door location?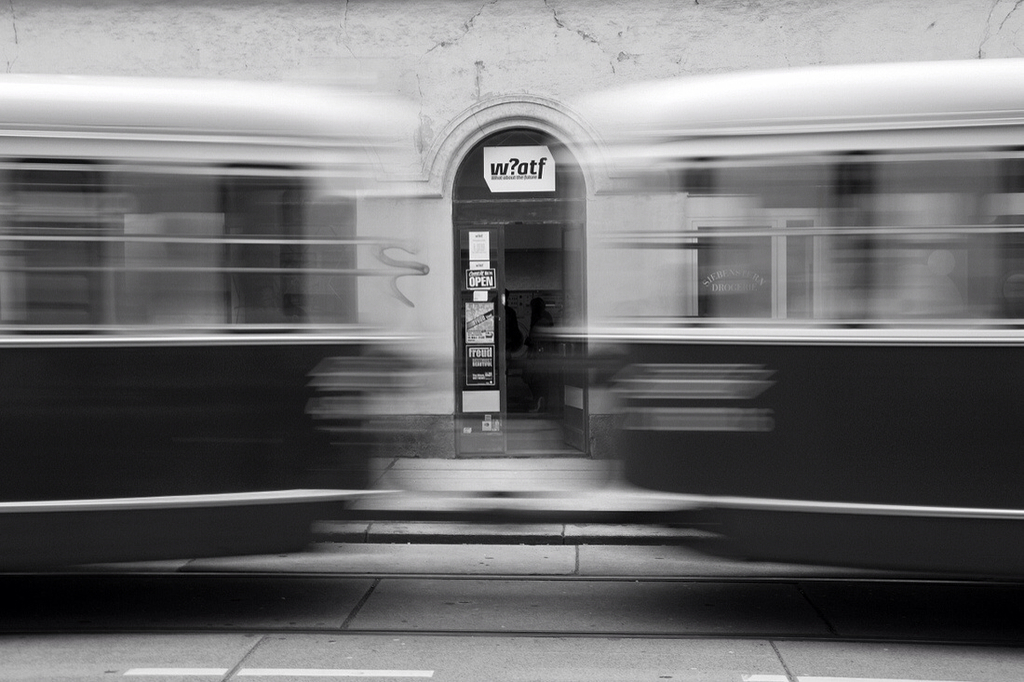
{"left": 451, "top": 106, "right": 591, "bottom": 475}
